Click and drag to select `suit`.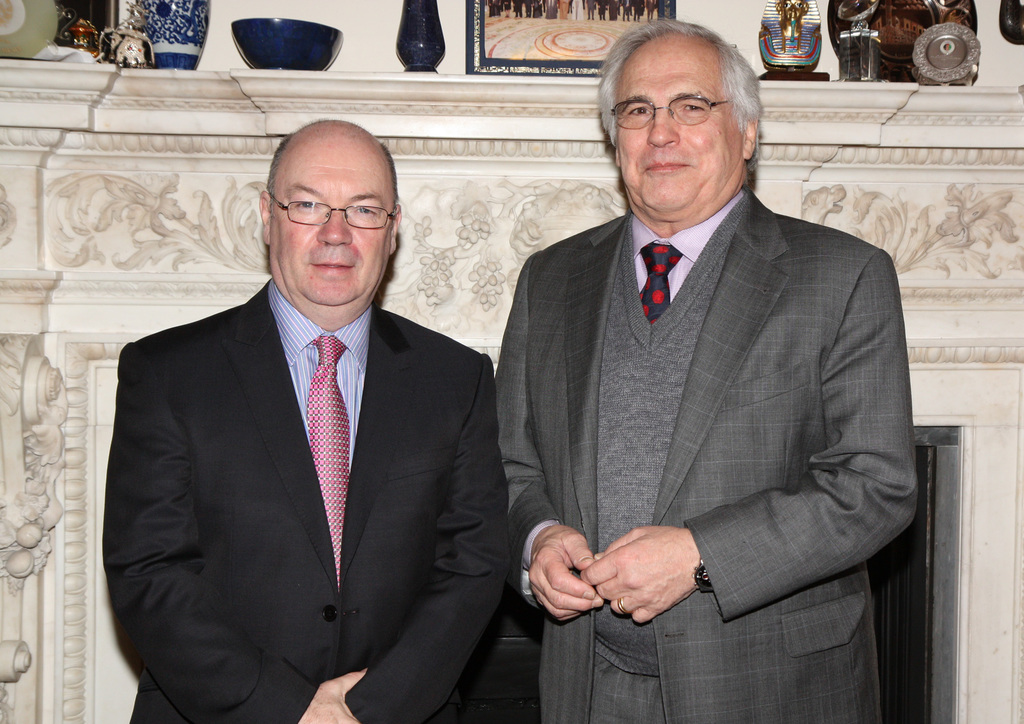
Selection: Rect(480, 67, 912, 682).
